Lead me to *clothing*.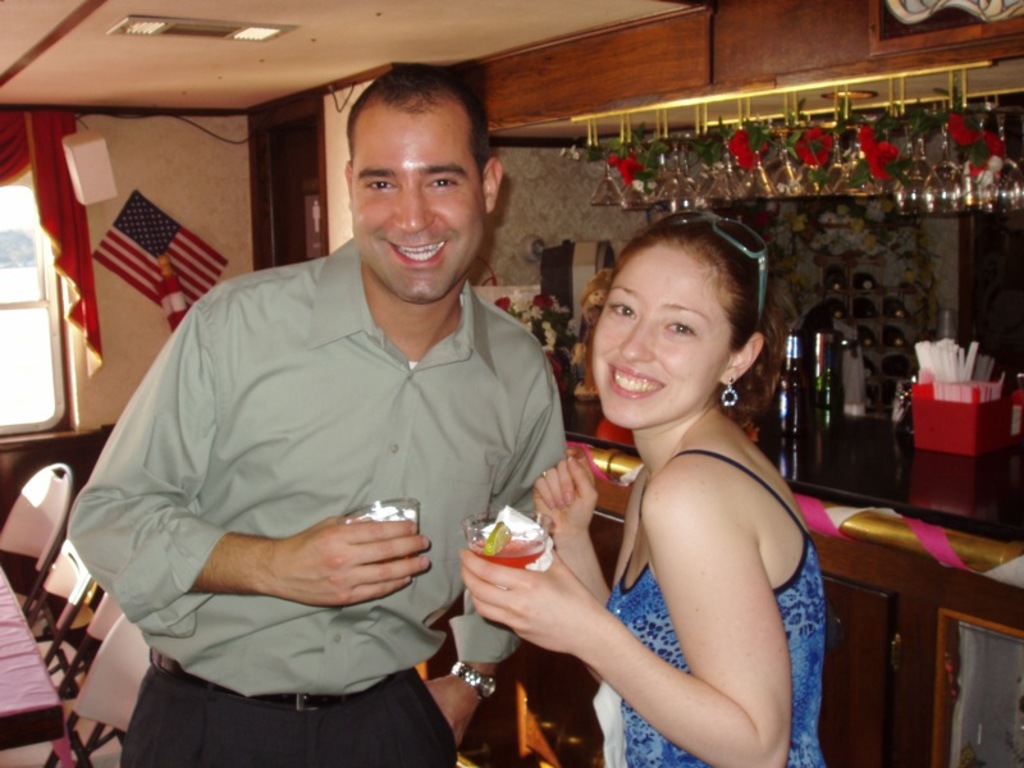
Lead to (x1=116, y1=653, x2=456, y2=767).
